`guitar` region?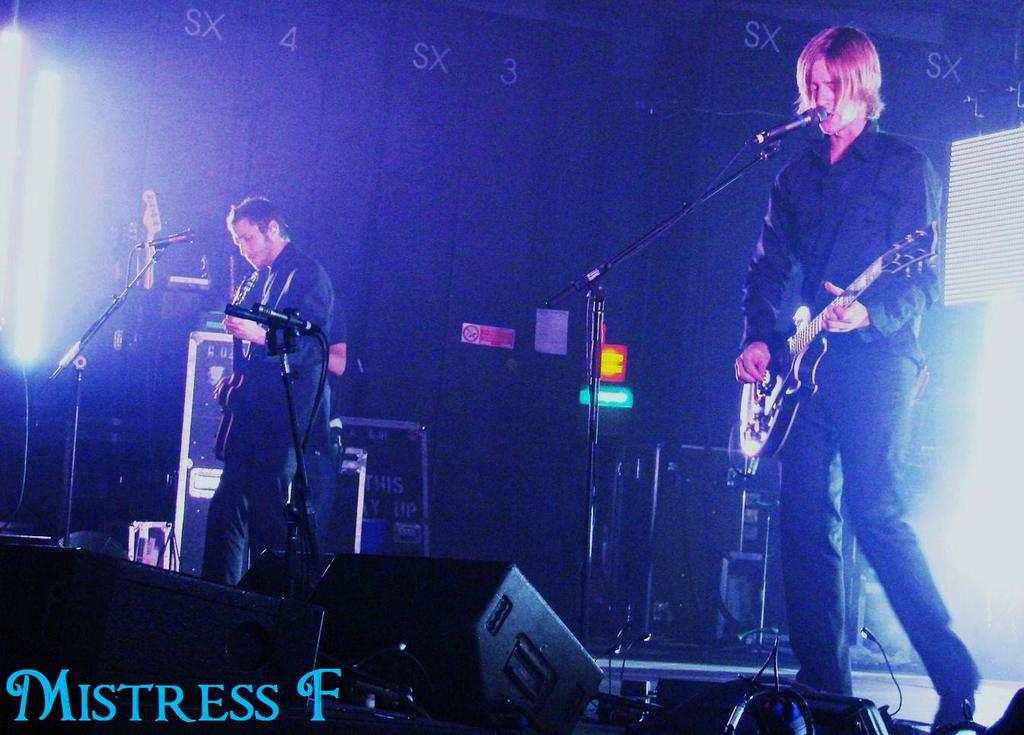
select_region(736, 209, 938, 455)
